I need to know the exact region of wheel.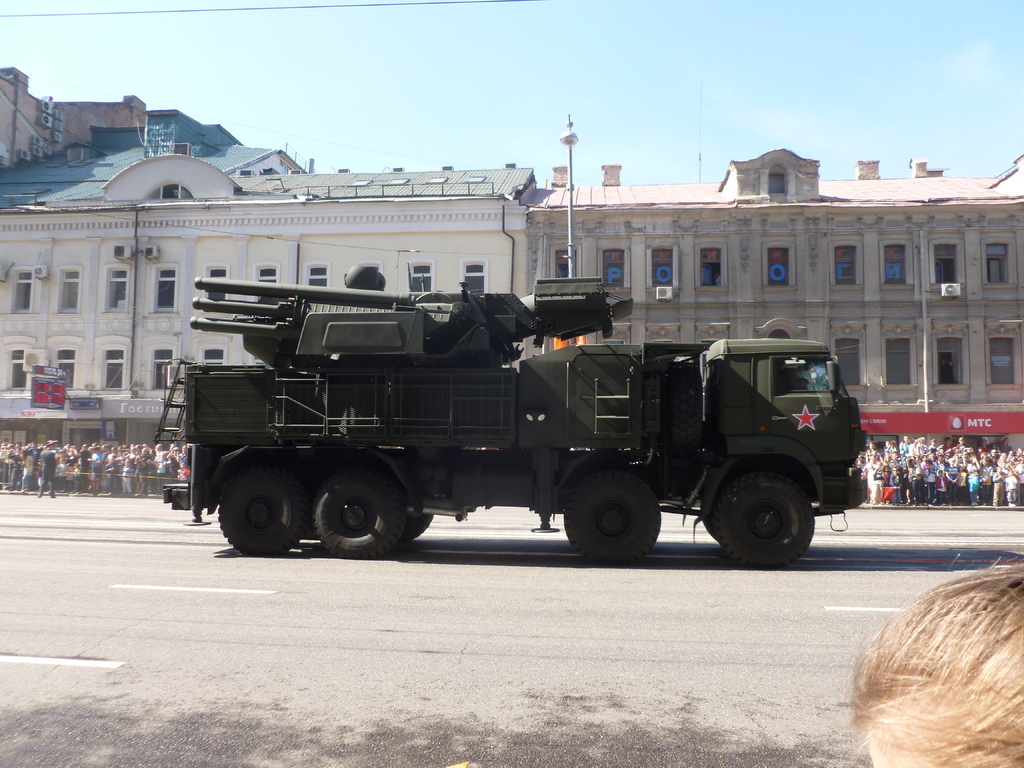
Region: region(407, 509, 433, 537).
